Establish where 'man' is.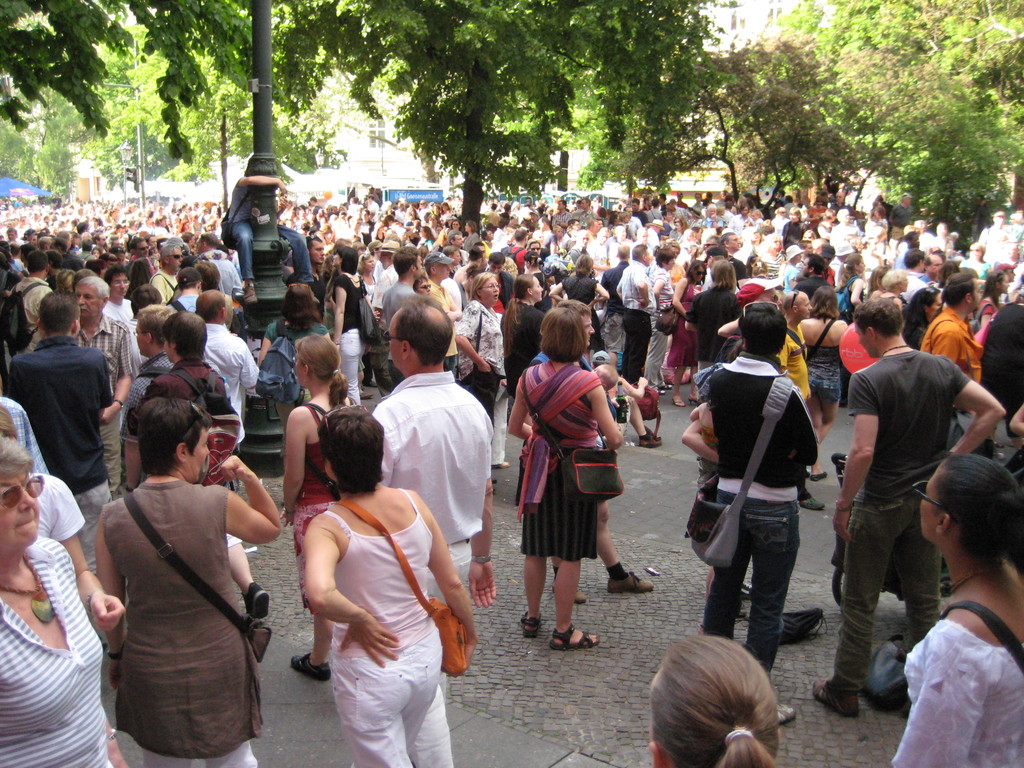
Established at 74,275,132,504.
